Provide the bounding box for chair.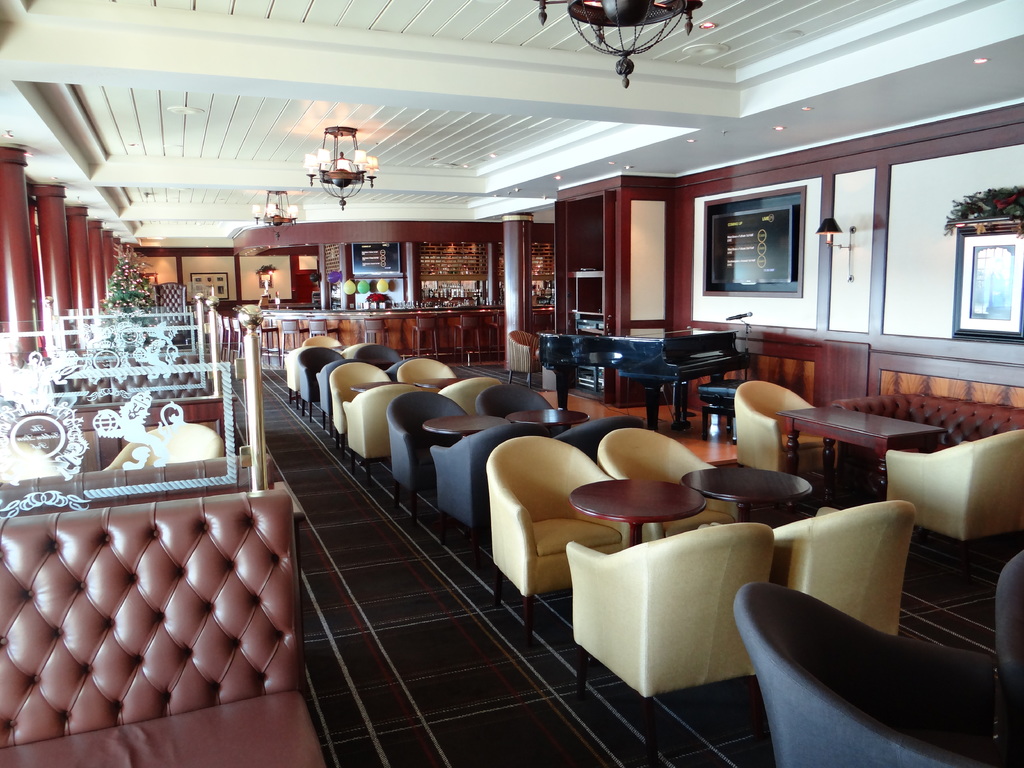
box=[492, 314, 509, 364].
